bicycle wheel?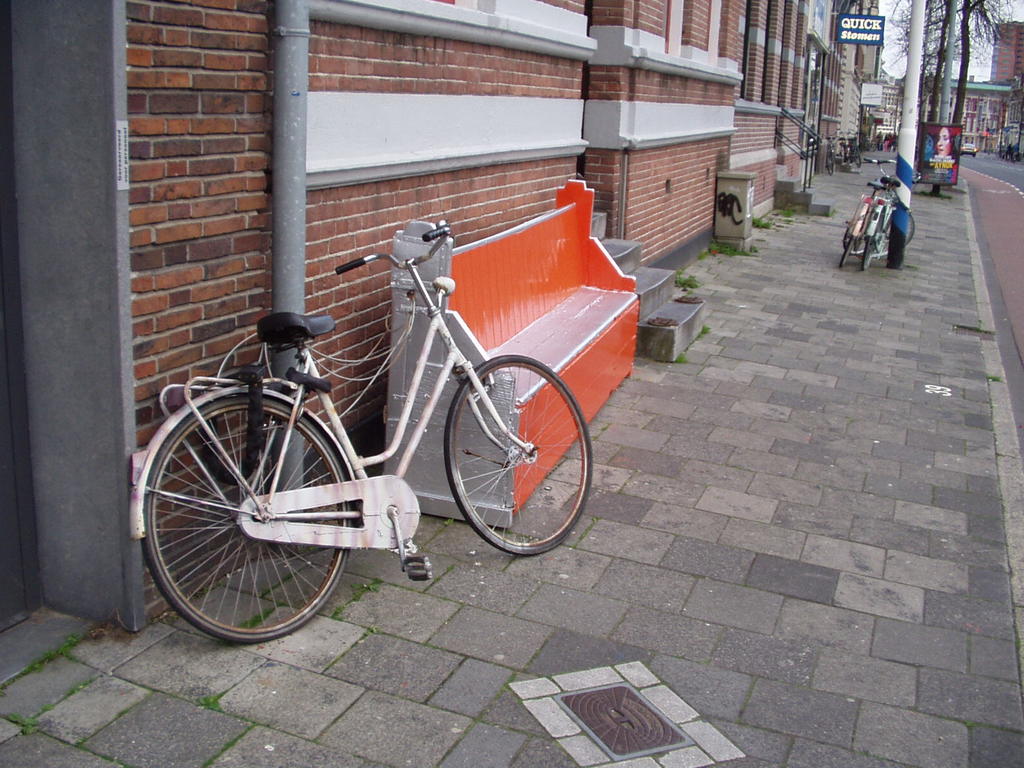
(x1=838, y1=197, x2=868, y2=269)
